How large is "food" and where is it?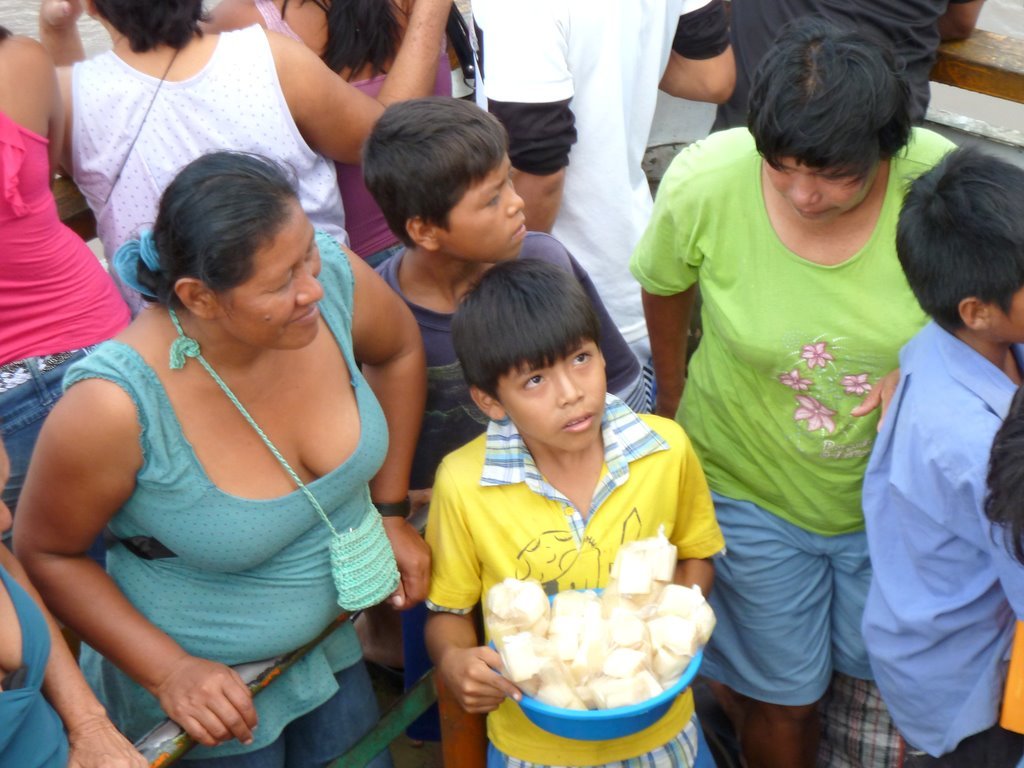
Bounding box: bbox(484, 563, 707, 724).
